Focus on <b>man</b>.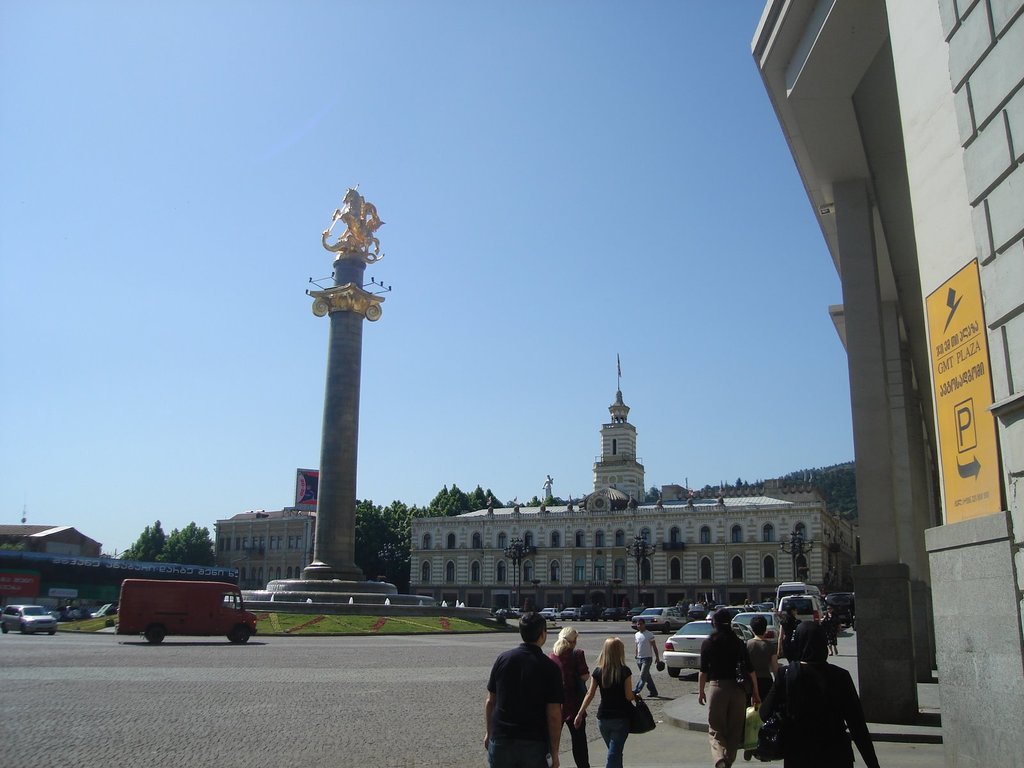
Focused at detection(487, 630, 582, 758).
